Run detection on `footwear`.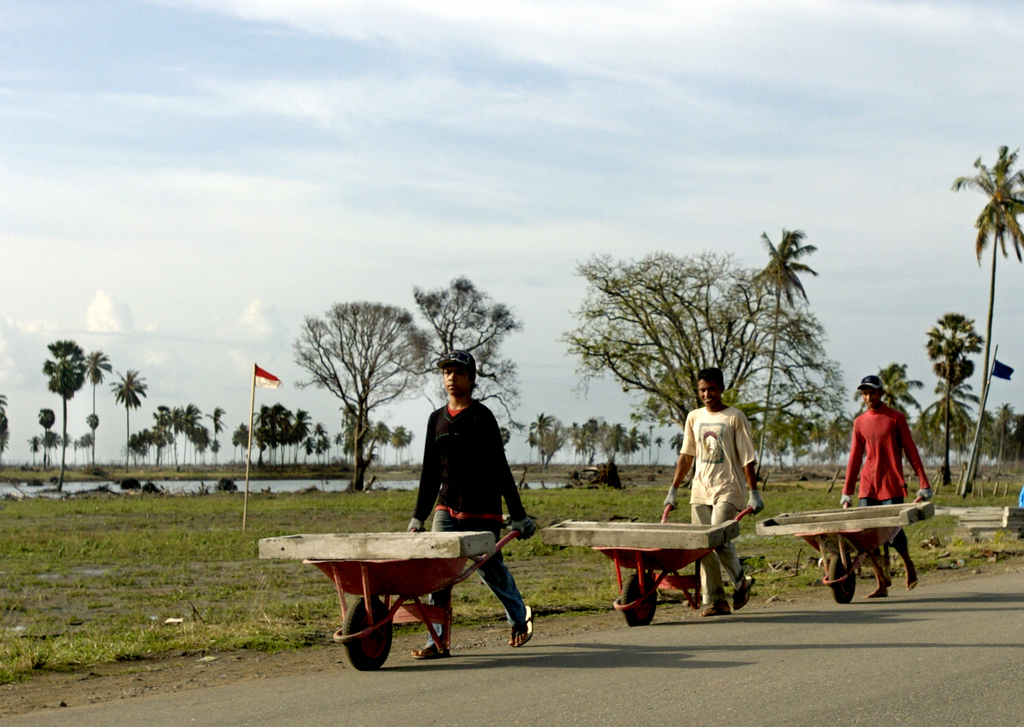
Result: <bbox>412, 649, 451, 658</bbox>.
